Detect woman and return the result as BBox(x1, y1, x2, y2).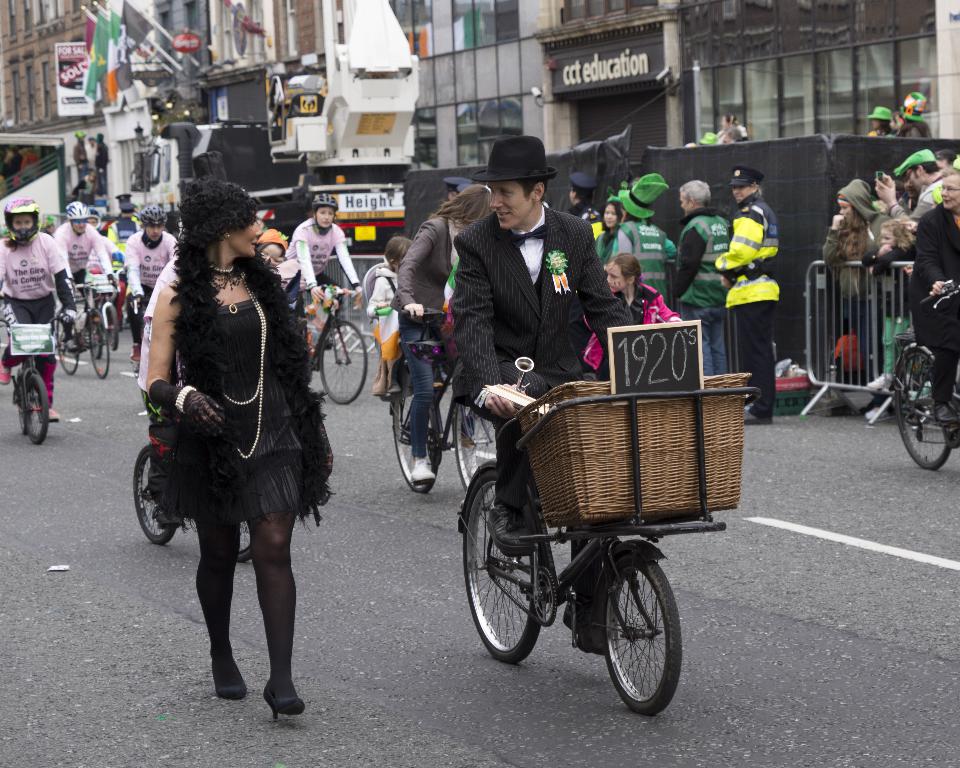
BBox(40, 214, 56, 237).
